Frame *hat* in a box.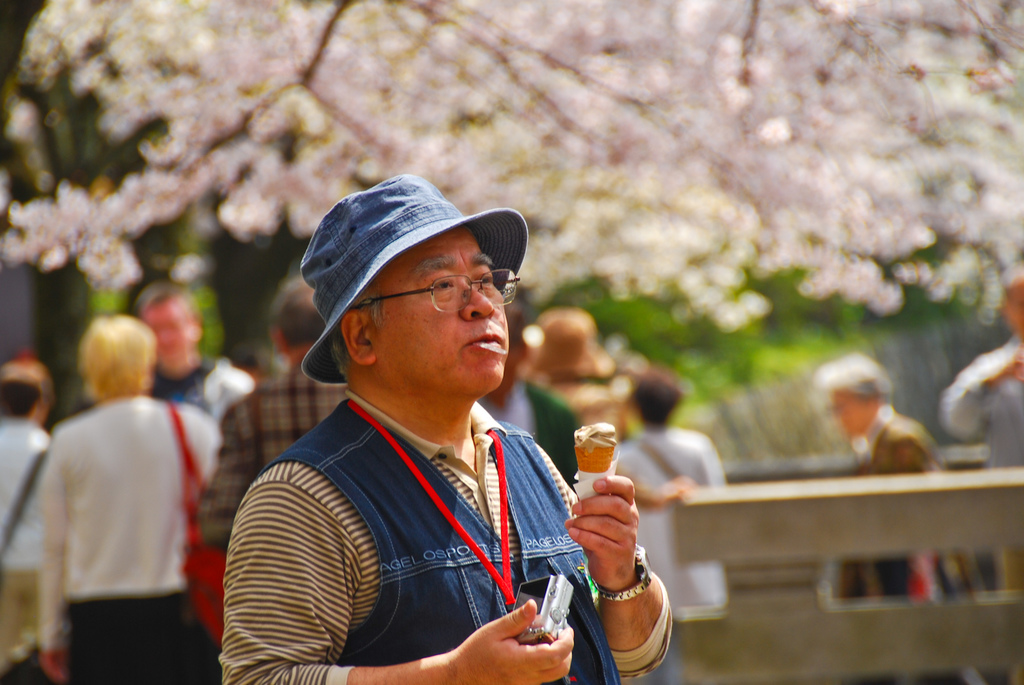
box(297, 171, 527, 388).
